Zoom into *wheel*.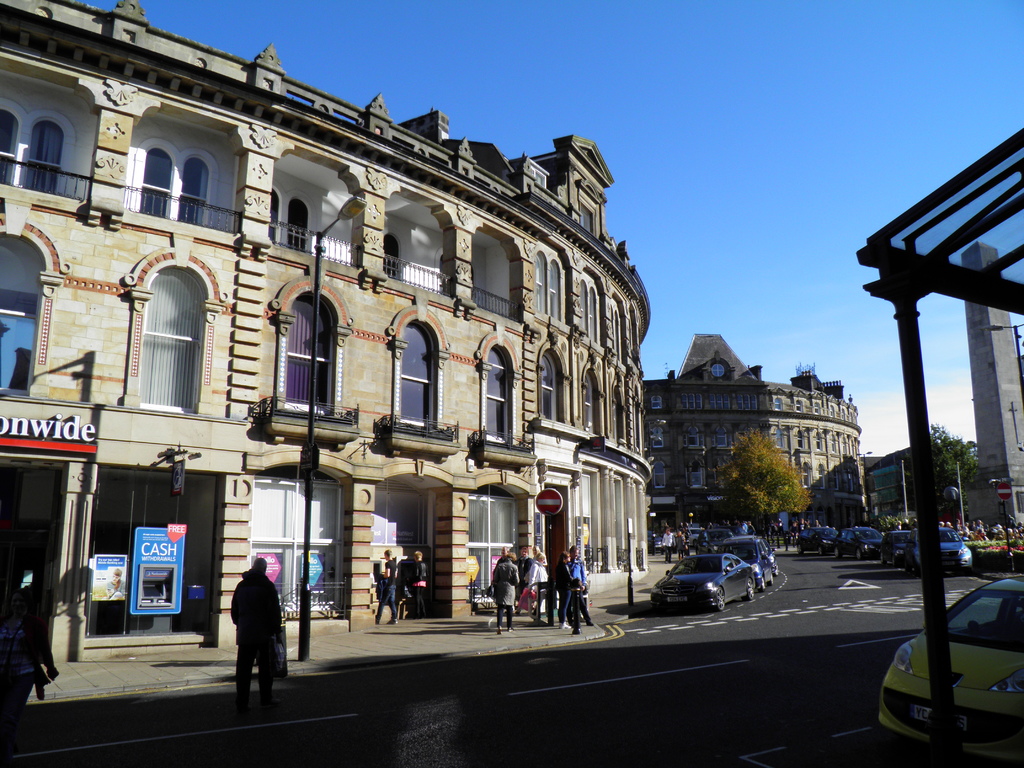
Zoom target: l=714, t=595, r=728, b=610.
